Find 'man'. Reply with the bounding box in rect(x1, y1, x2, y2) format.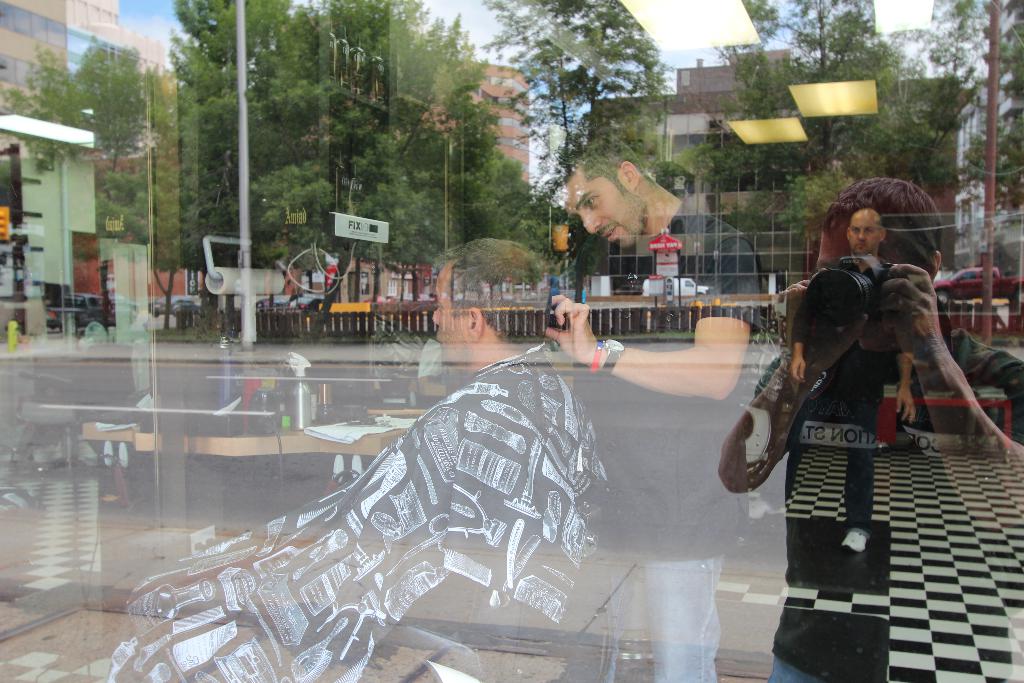
rect(534, 128, 765, 682).
